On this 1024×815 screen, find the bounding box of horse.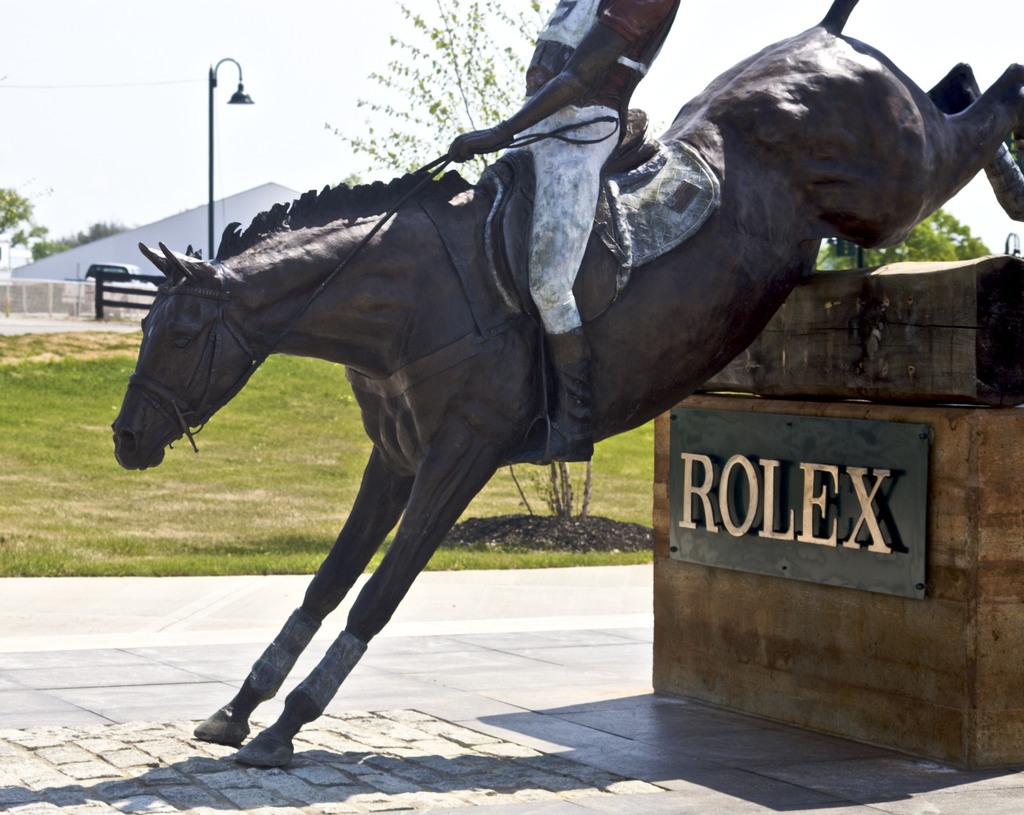
Bounding box: Rect(113, 1, 1023, 768).
